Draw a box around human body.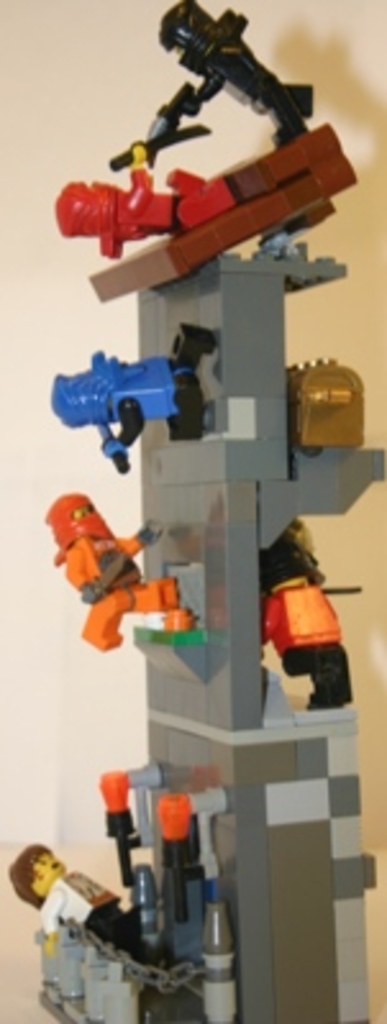
left=110, top=333, right=215, bottom=486.
